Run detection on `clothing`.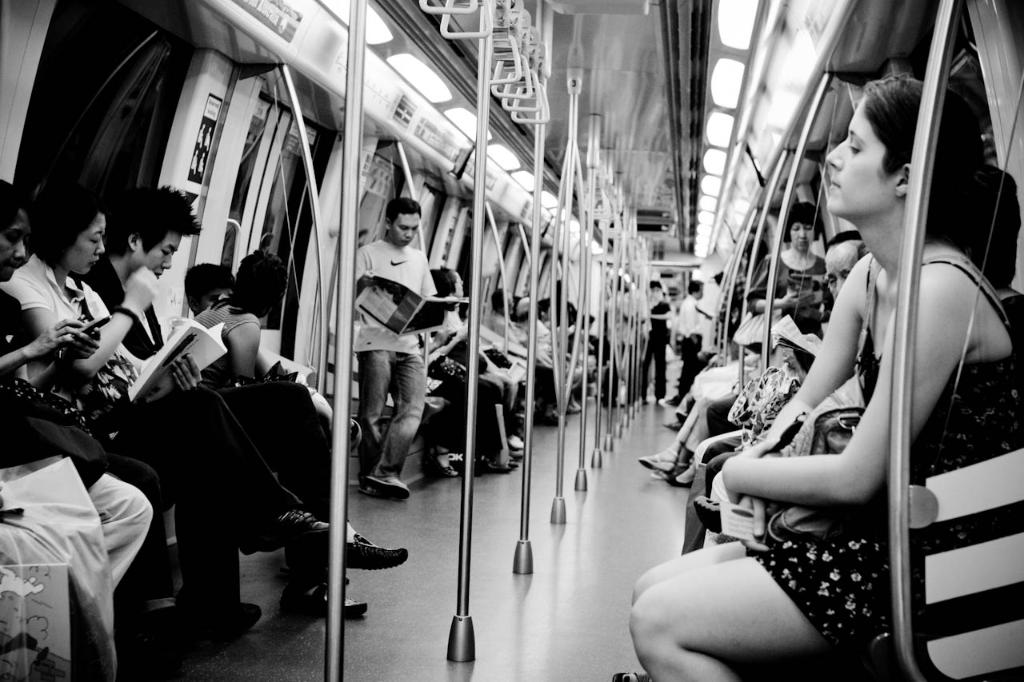
Result: (741, 245, 824, 337).
